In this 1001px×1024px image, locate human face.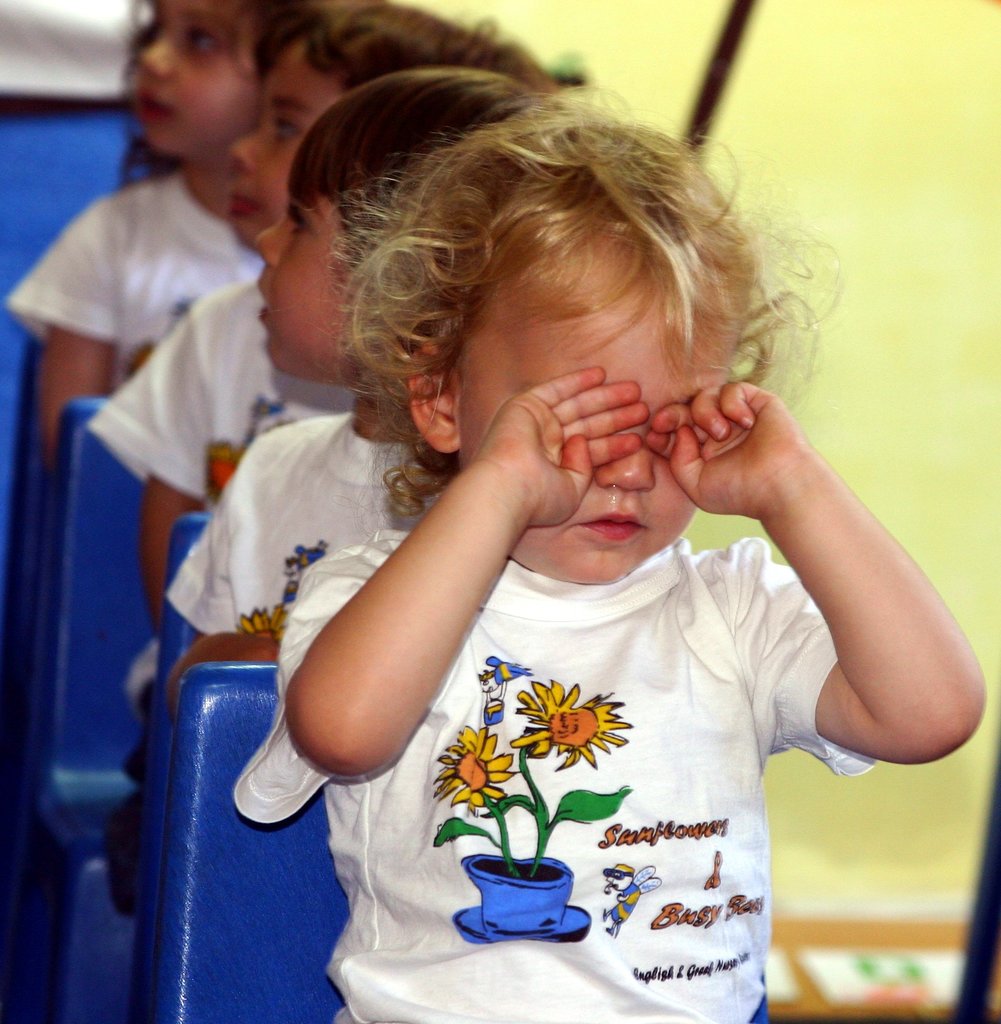
Bounding box: detection(457, 232, 738, 586).
